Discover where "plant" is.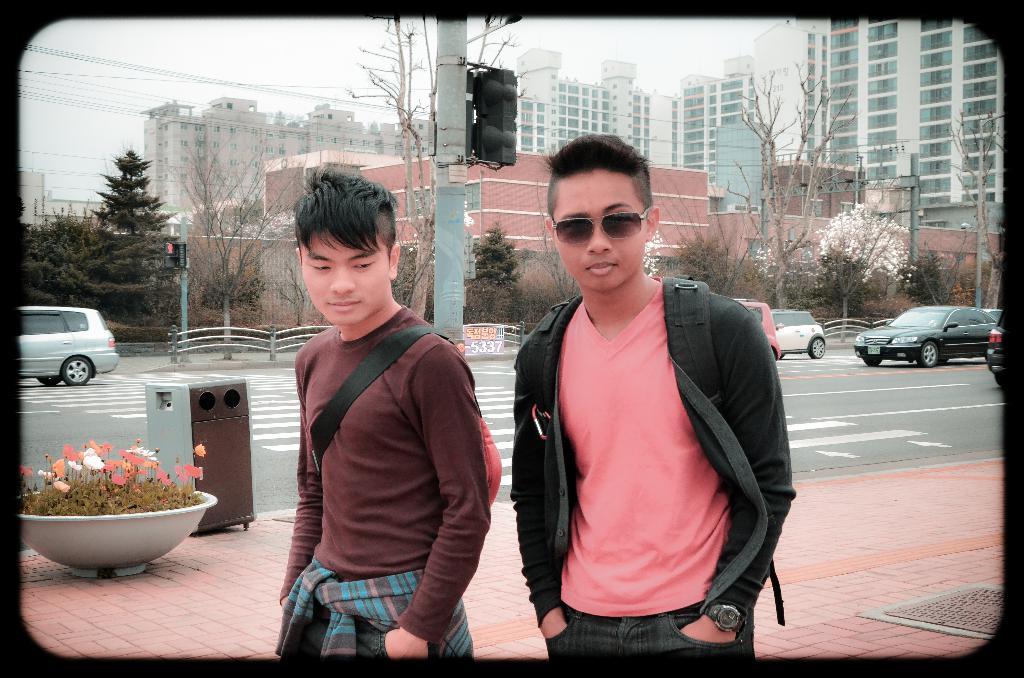
Discovered at {"left": 94, "top": 318, "right": 188, "bottom": 348}.
